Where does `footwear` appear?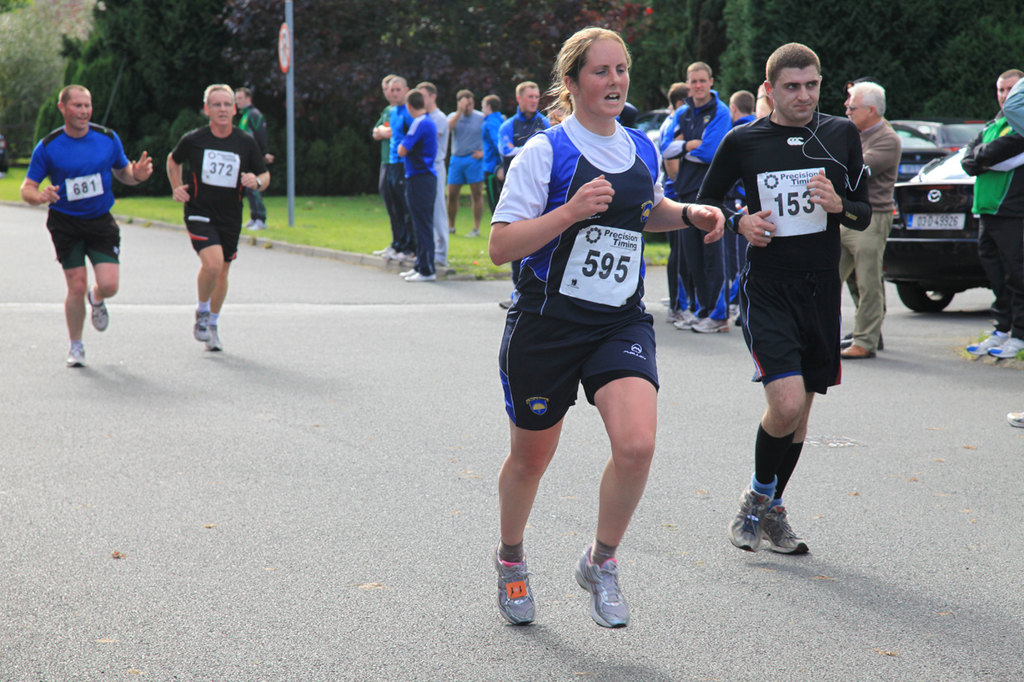
Appears at 840/344/875/359.
